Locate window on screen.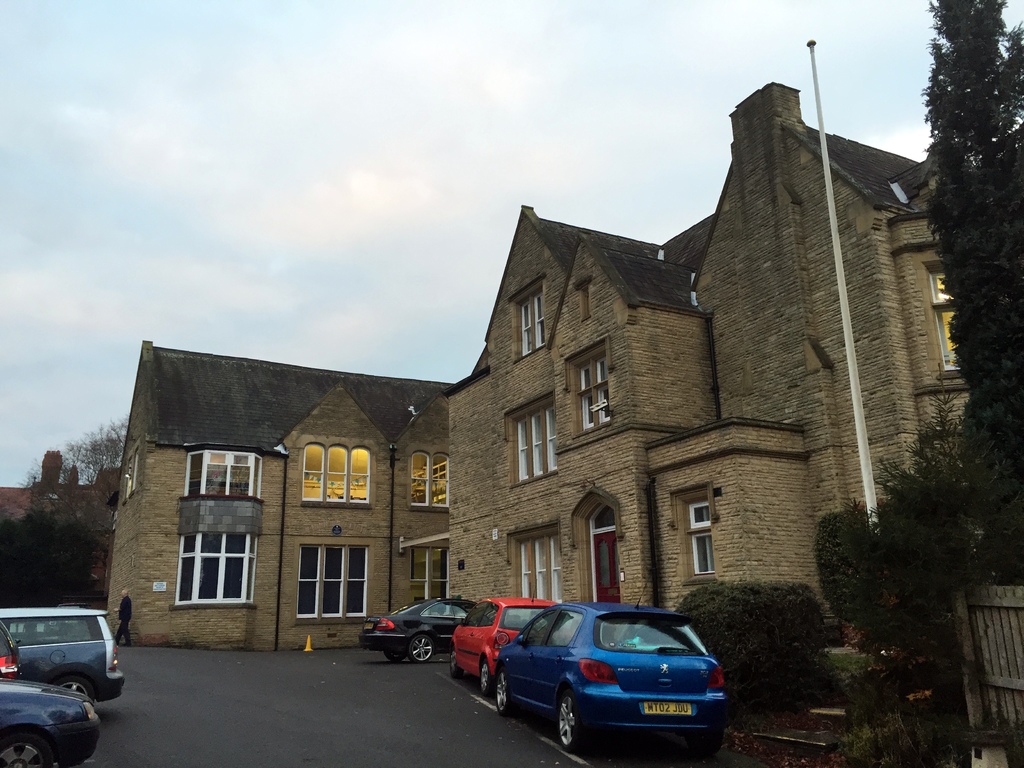
On screen at 481,602,499,625.
